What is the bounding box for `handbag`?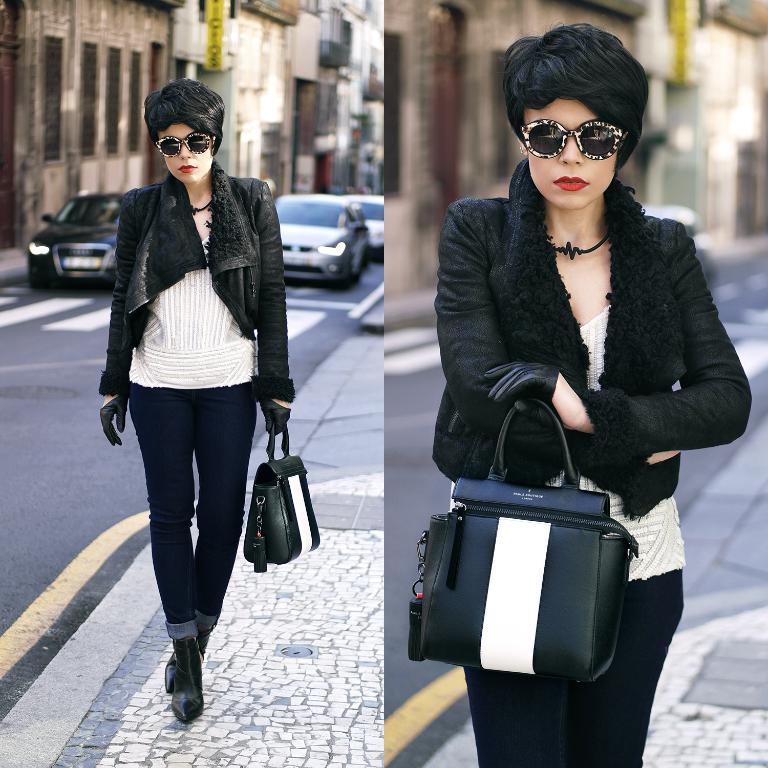
bbox(408, 400, 642, 686).
